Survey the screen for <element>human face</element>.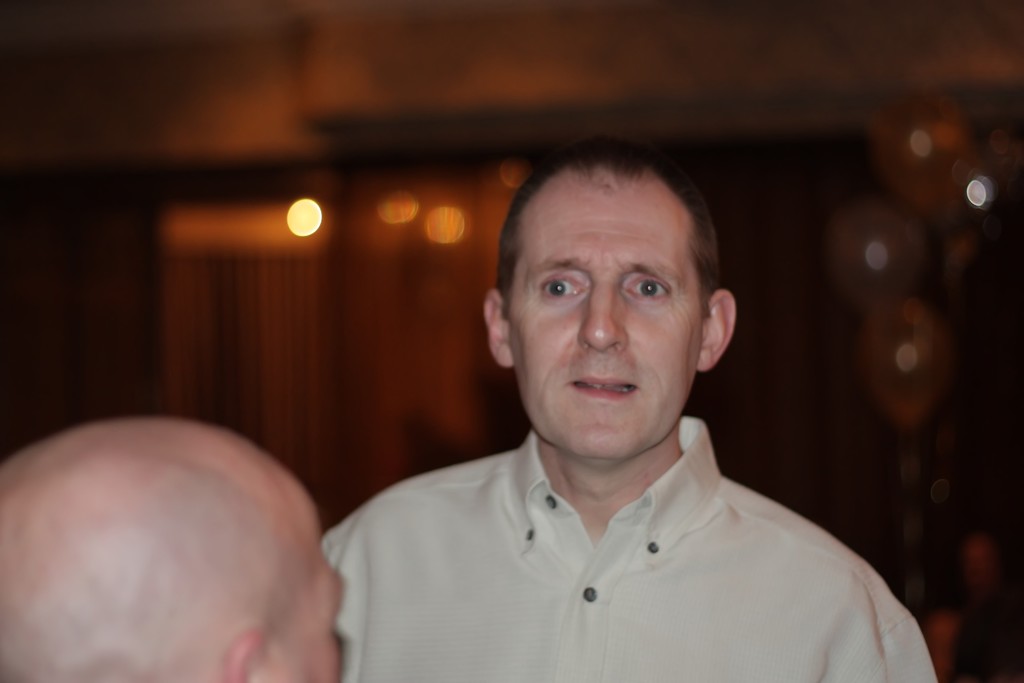
Survey found: [left=493, top=165, right=705, bottom=466].
